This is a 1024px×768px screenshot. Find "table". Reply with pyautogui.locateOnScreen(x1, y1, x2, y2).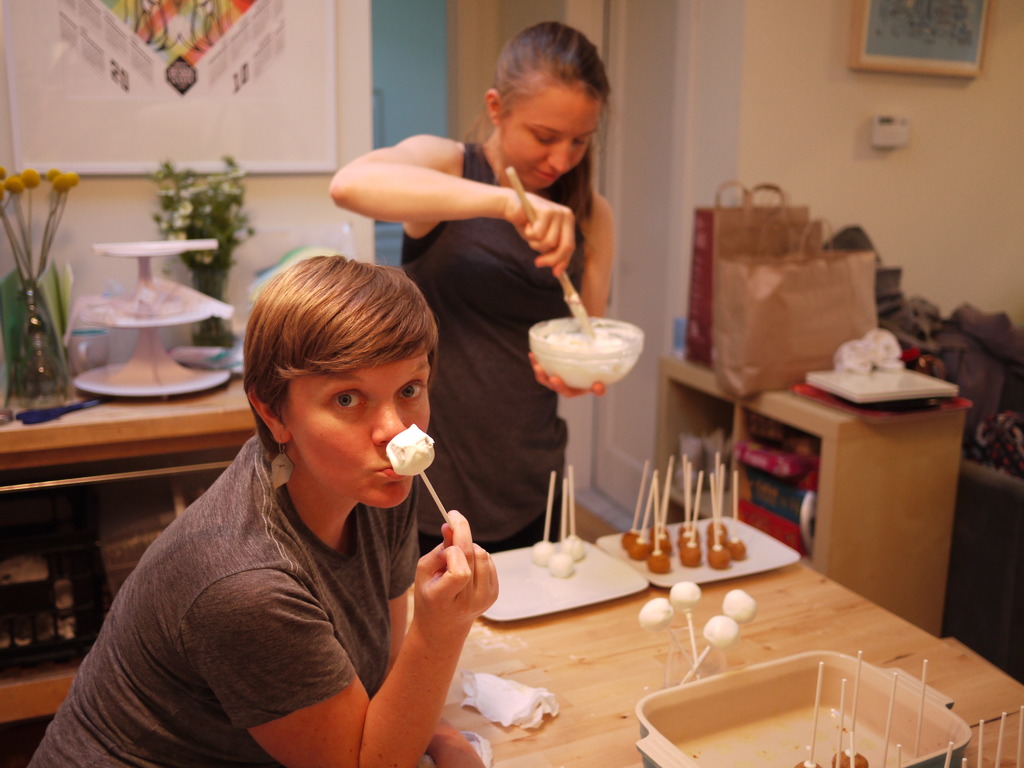
pyautogui.locateOnScreen(660, 353, 970, 637).
